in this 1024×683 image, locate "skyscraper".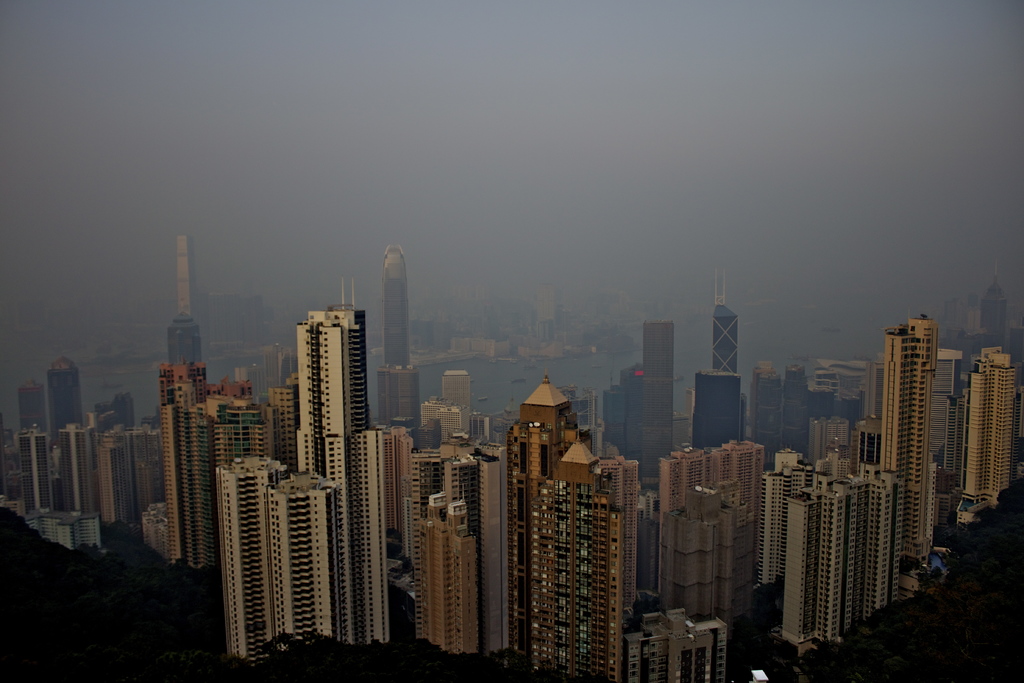
Bounding box: x1=929, y1=355, x2=966, y2=543.
